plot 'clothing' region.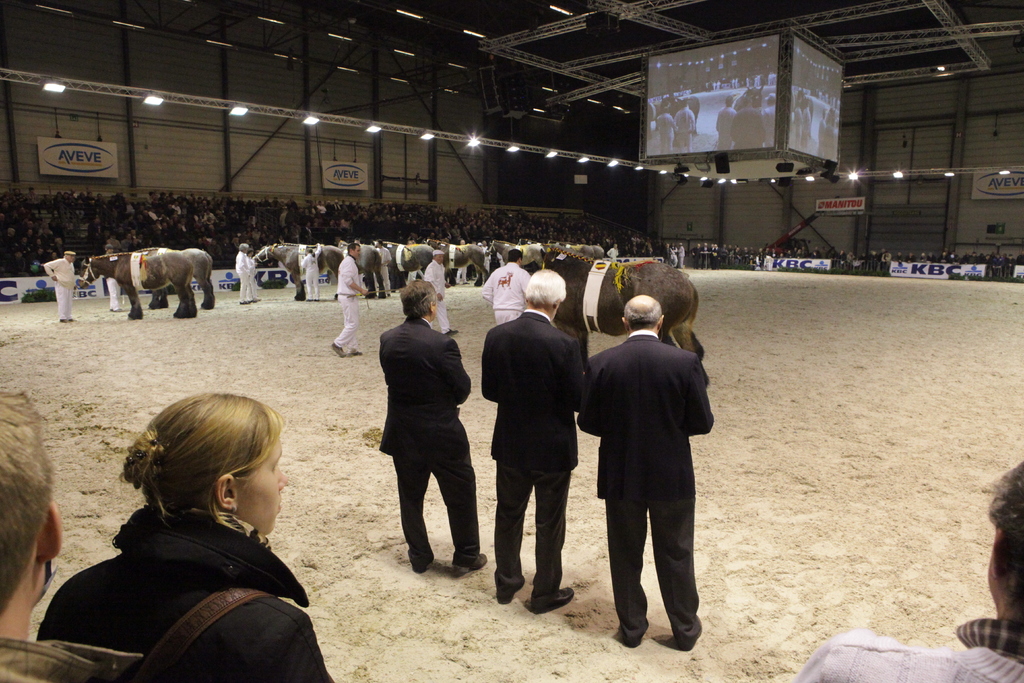
Plotted at locate(476, 267, 535, 322).
